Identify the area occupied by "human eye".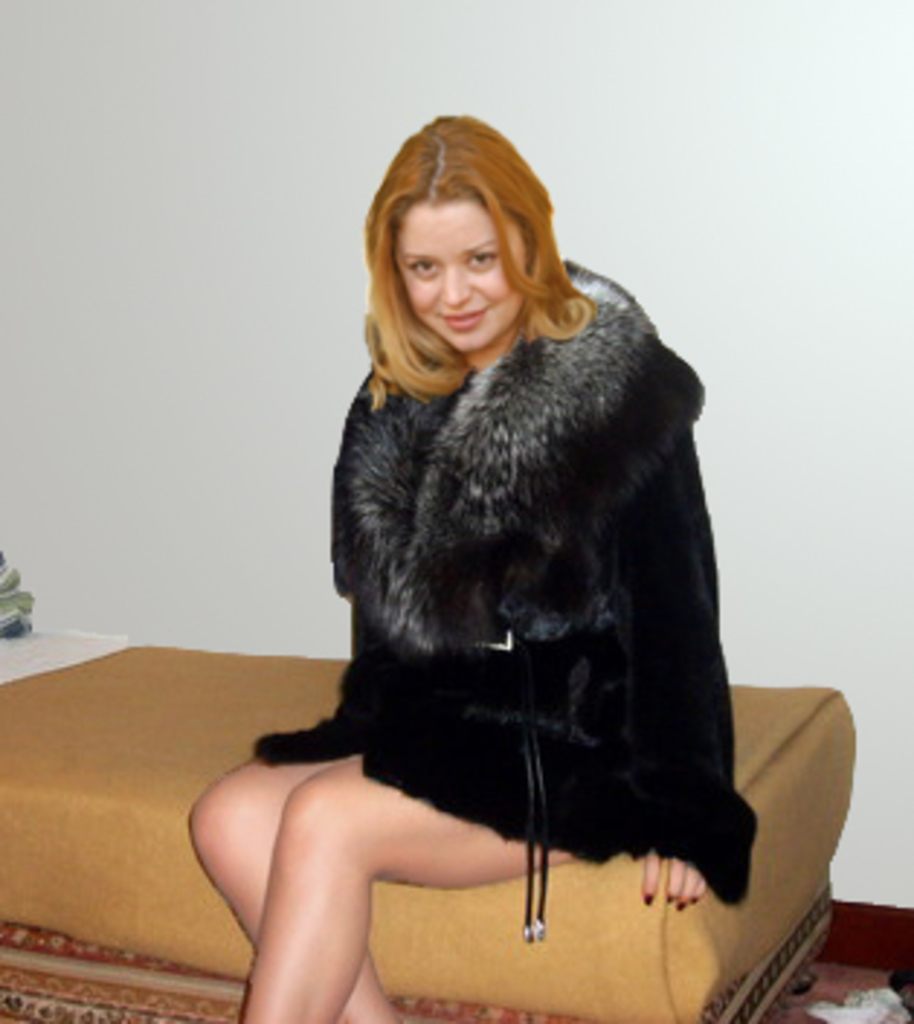
Area: 406,258,438,278.
